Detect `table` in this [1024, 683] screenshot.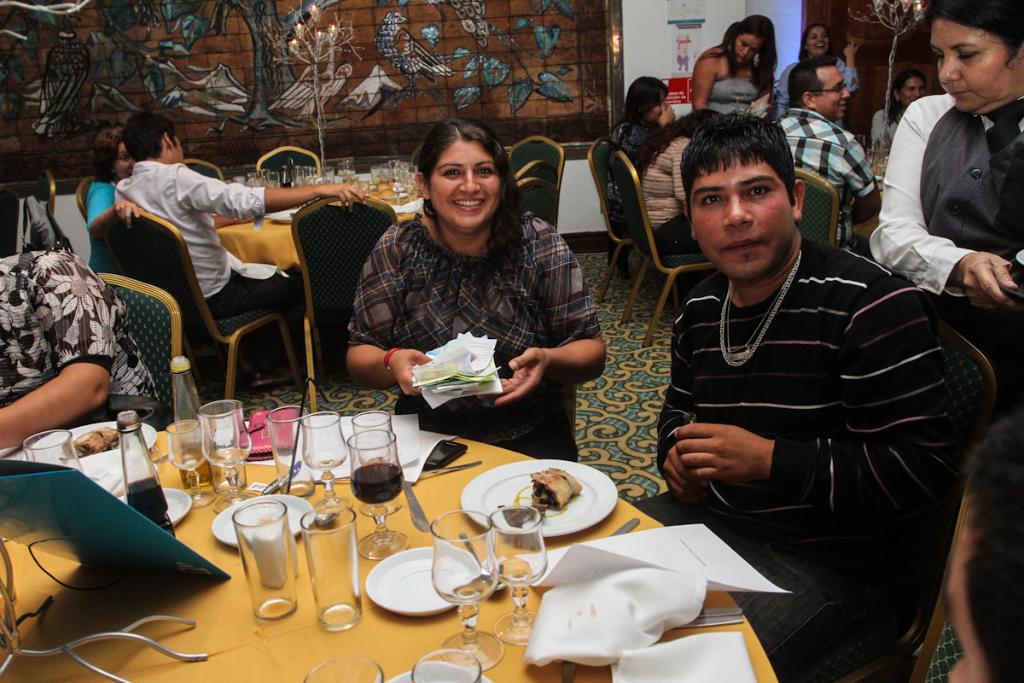
Detection: 208,180,427,274.
